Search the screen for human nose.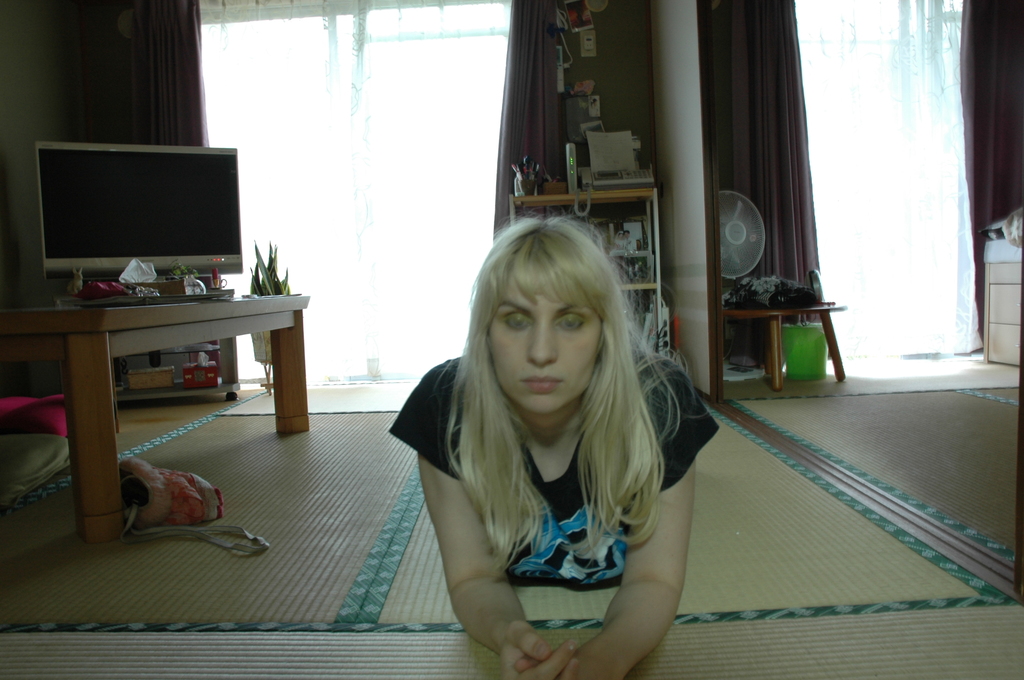
Found at box(527, 328, 560, 368).
